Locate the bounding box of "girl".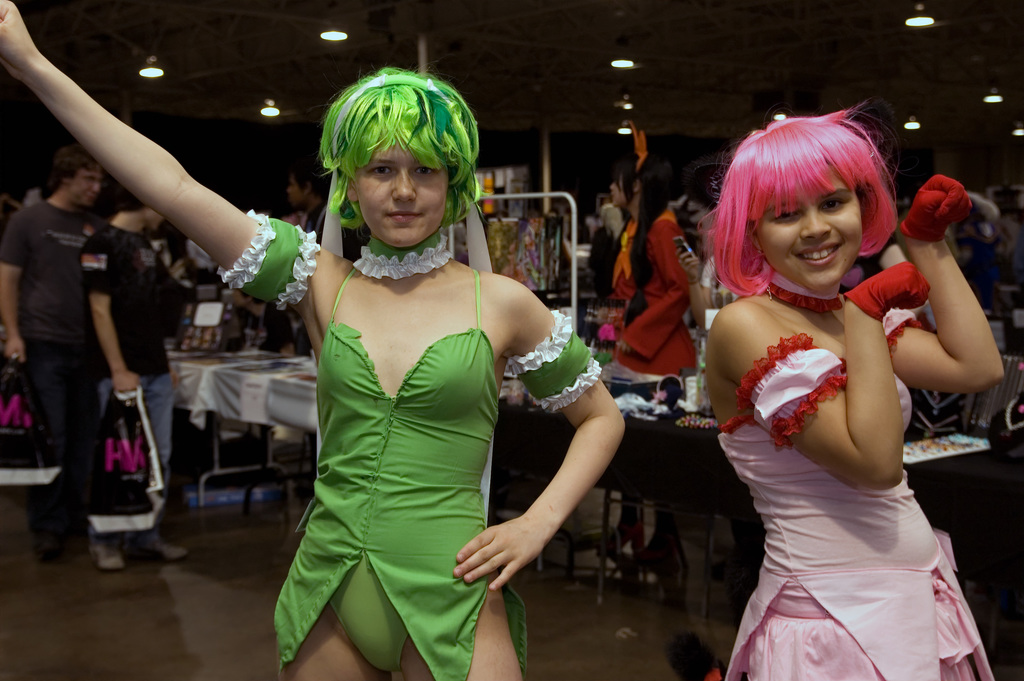
Bounding box: 698,106,1005,680.
